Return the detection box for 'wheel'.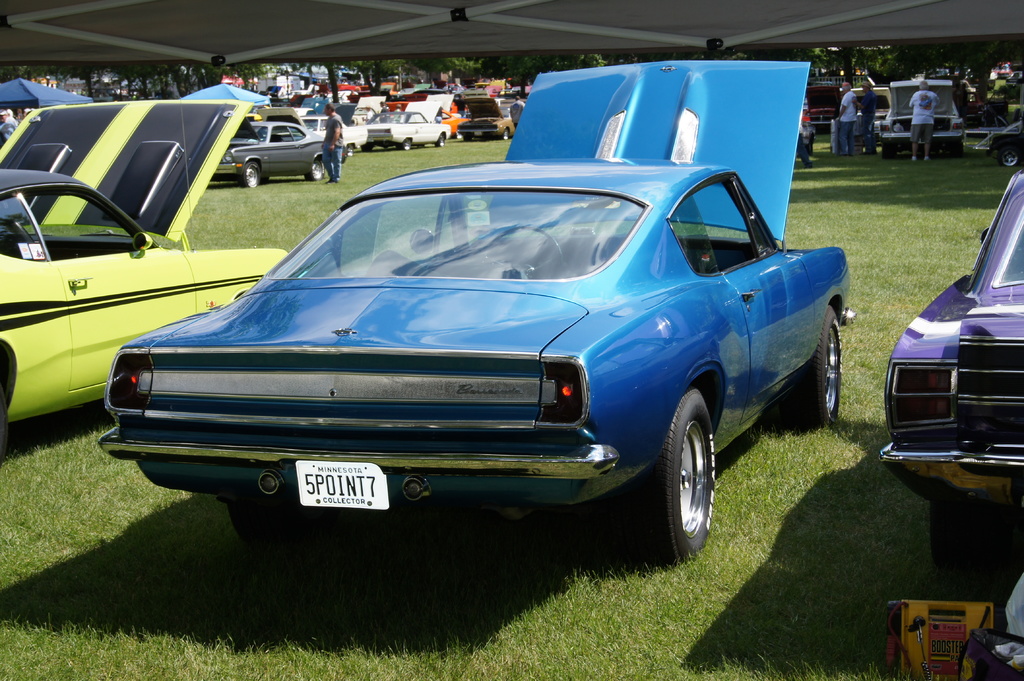
(463, 134, 472, 141).
